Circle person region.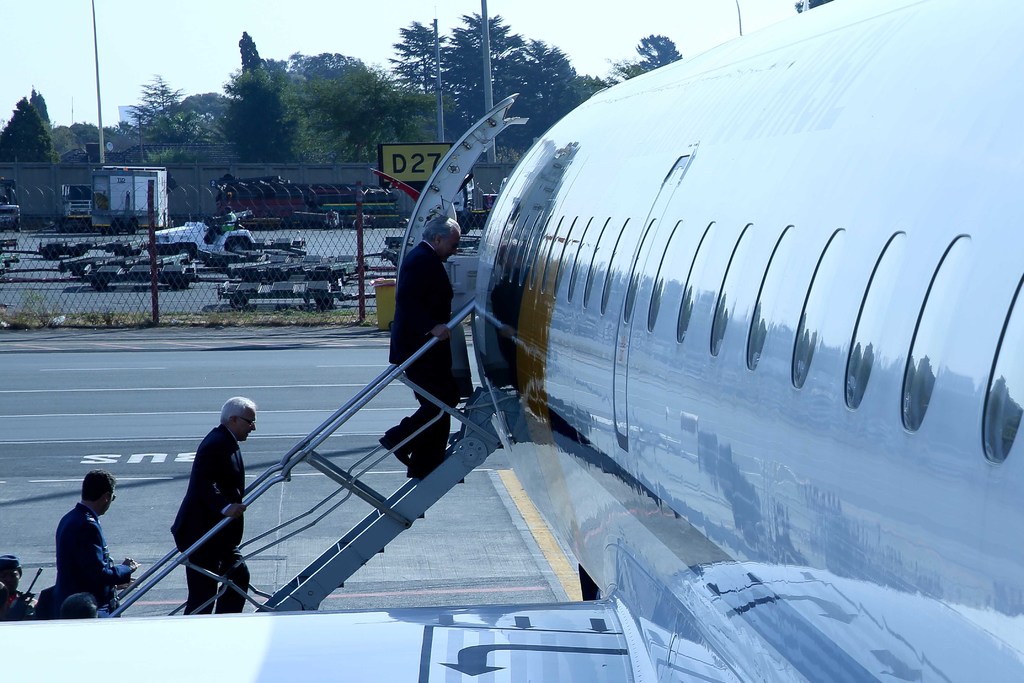
Region: 163/383/253/611.
